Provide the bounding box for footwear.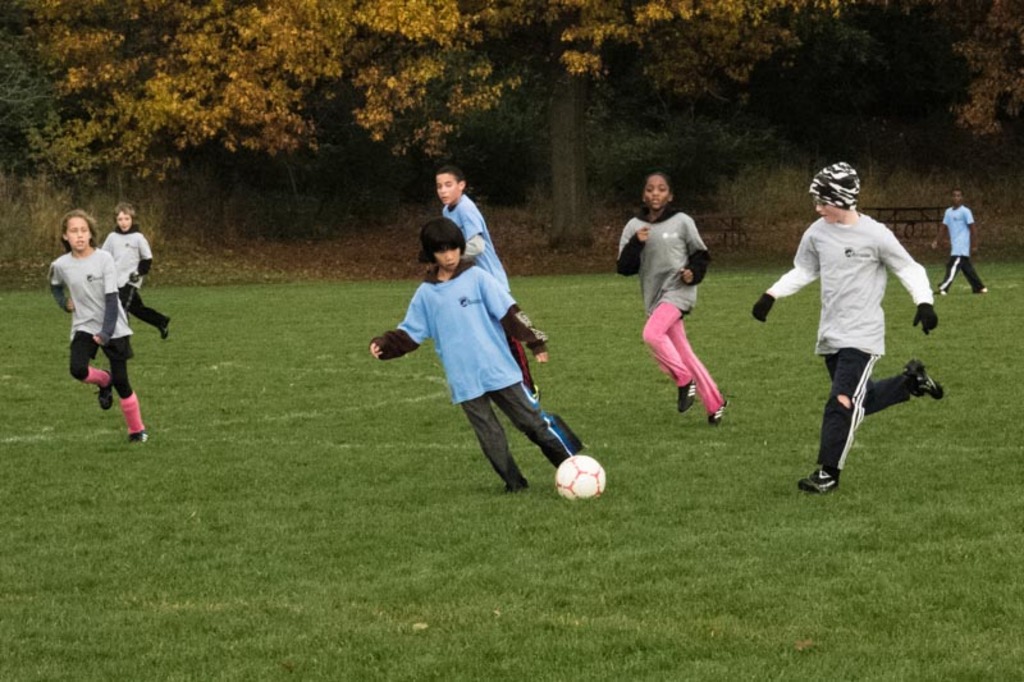
BBox(129, 430, 145, 440).
